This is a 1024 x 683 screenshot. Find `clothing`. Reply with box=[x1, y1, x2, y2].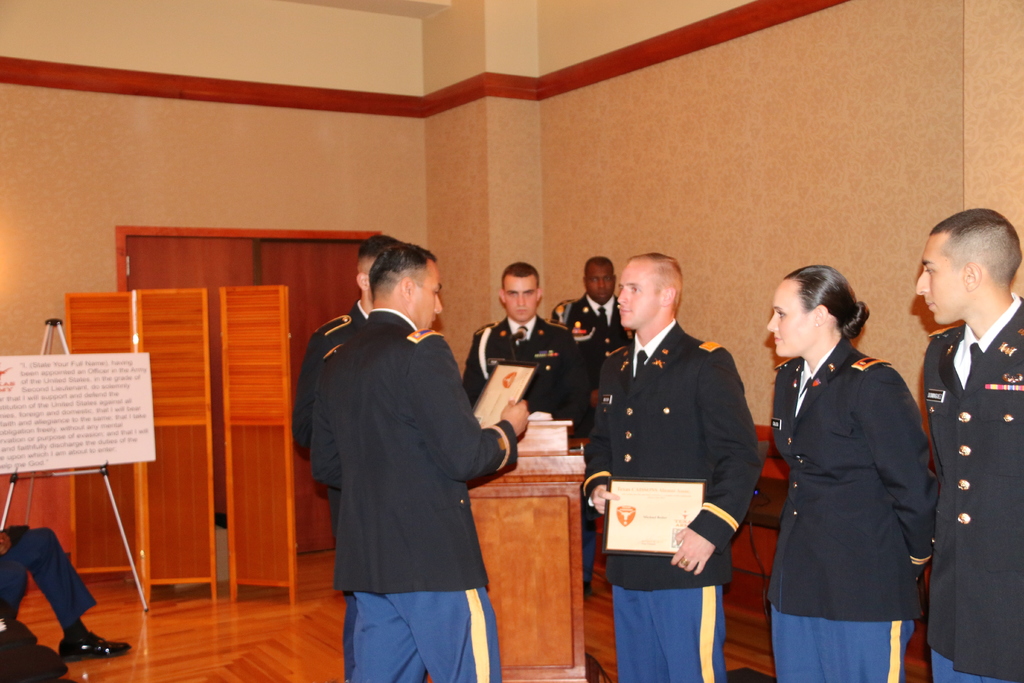
box=[314, 309, 518, 682].
